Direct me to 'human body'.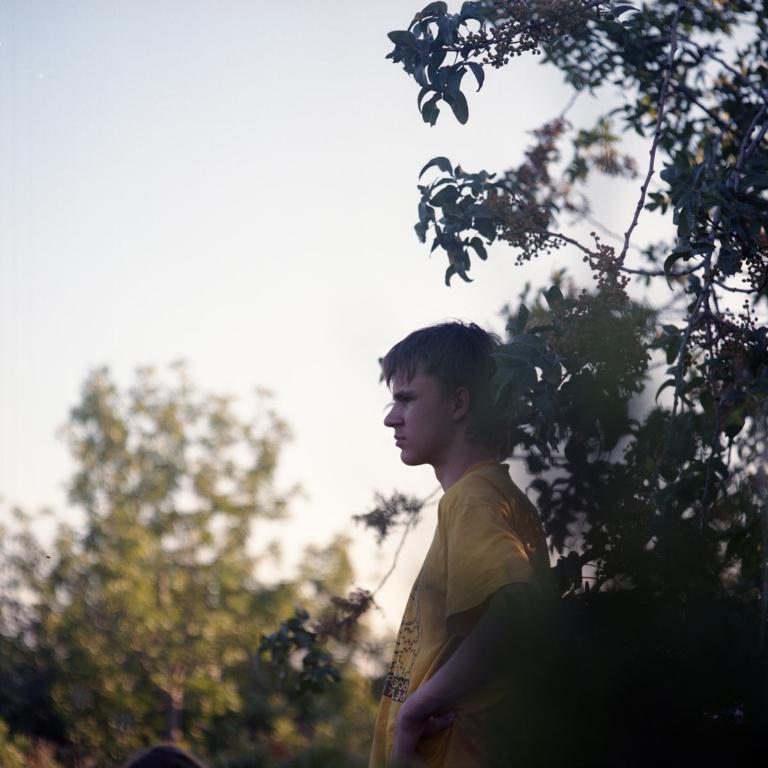
Direction: box=[376, 335, 586, 762].
